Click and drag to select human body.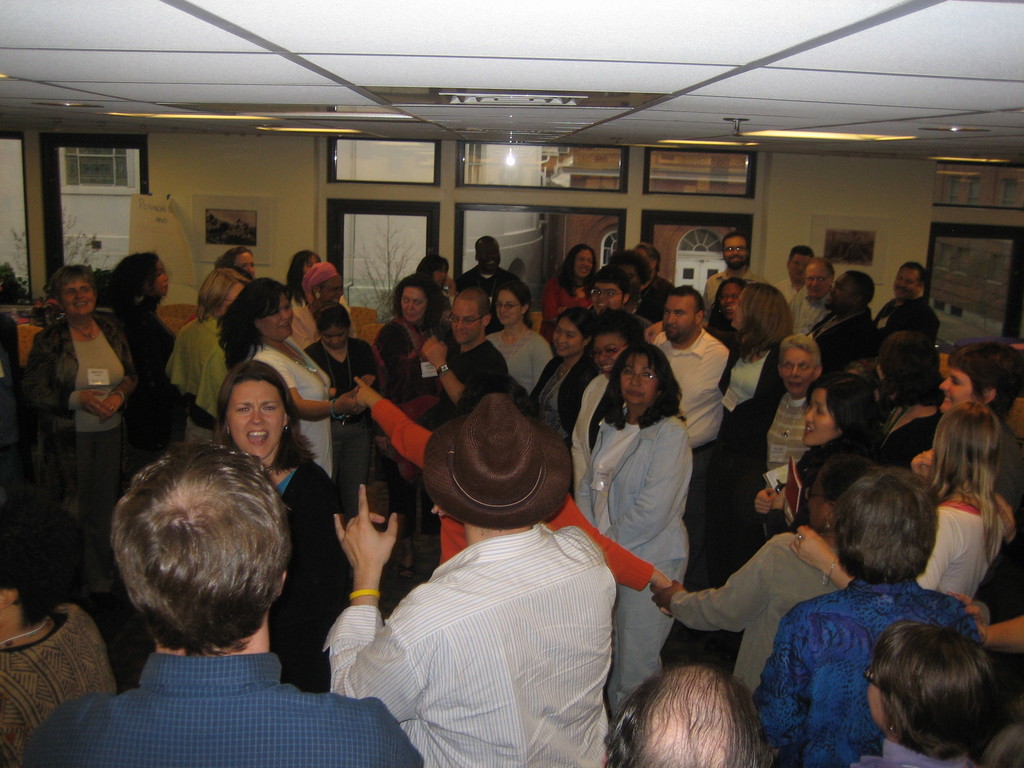
Selection: Rect(951, 588, 1023, 657).
